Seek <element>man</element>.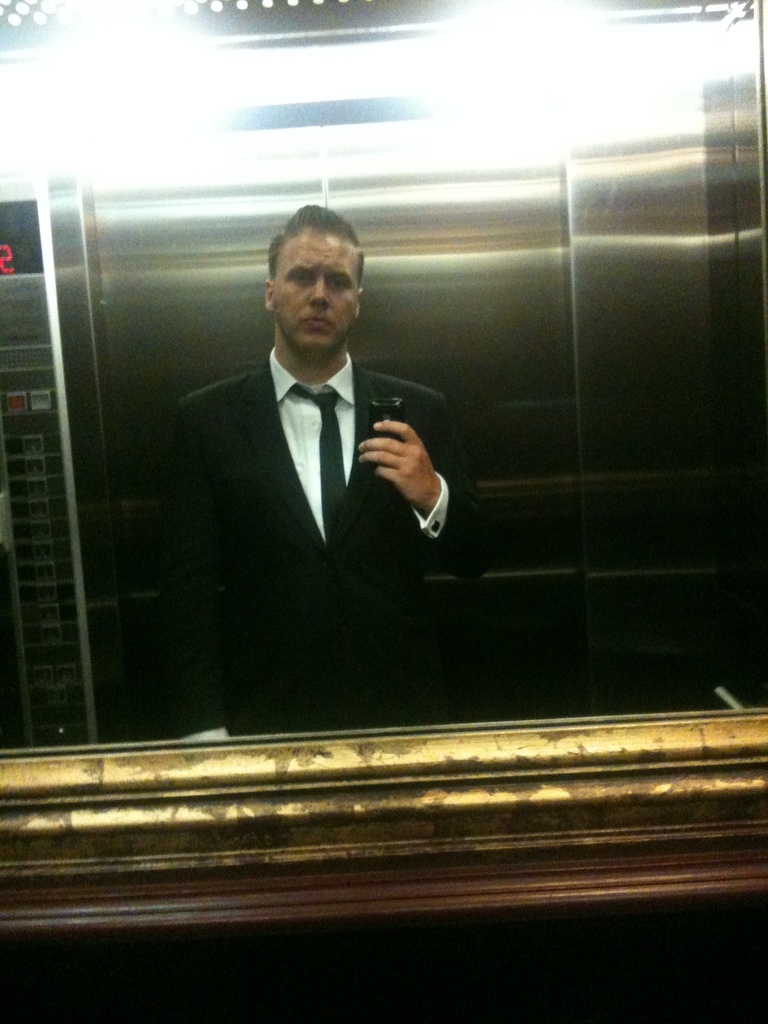
157/229/482/687.
